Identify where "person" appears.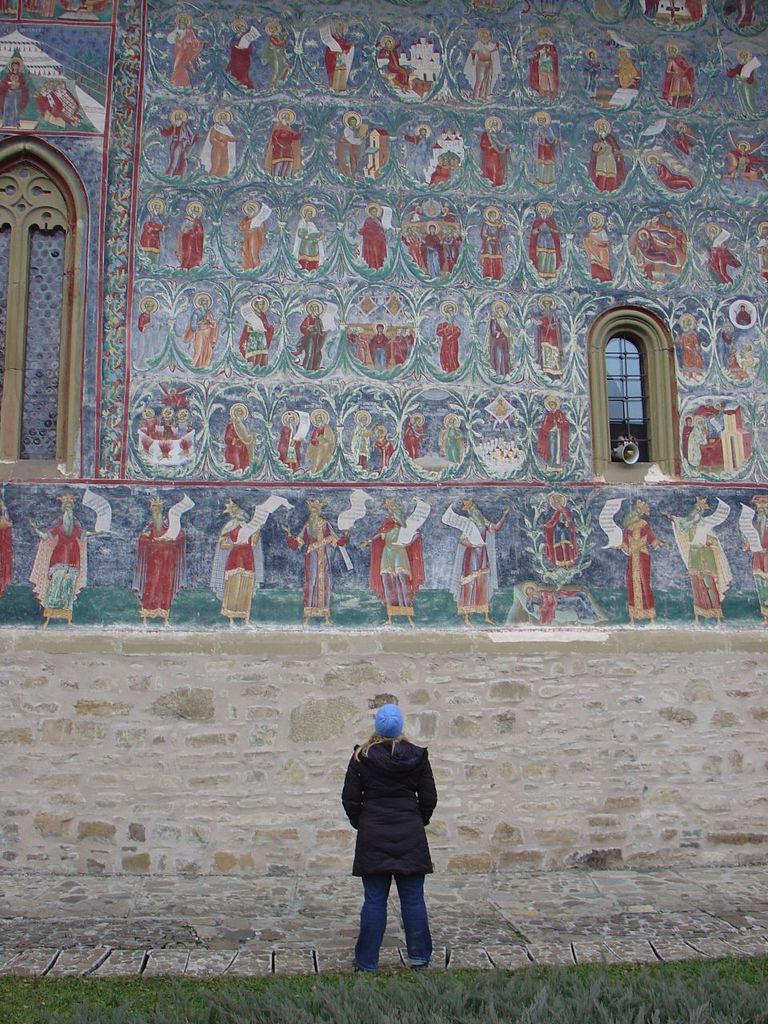
Appears at [689,415,708,468].
